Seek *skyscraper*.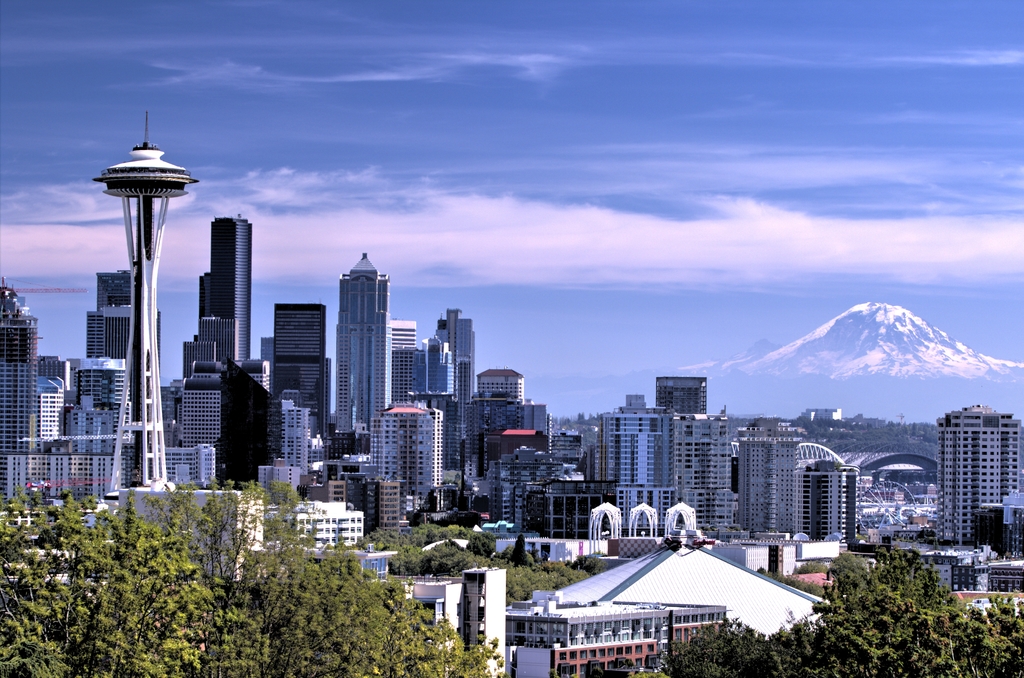
bbox(376, 400, 440, 486).
